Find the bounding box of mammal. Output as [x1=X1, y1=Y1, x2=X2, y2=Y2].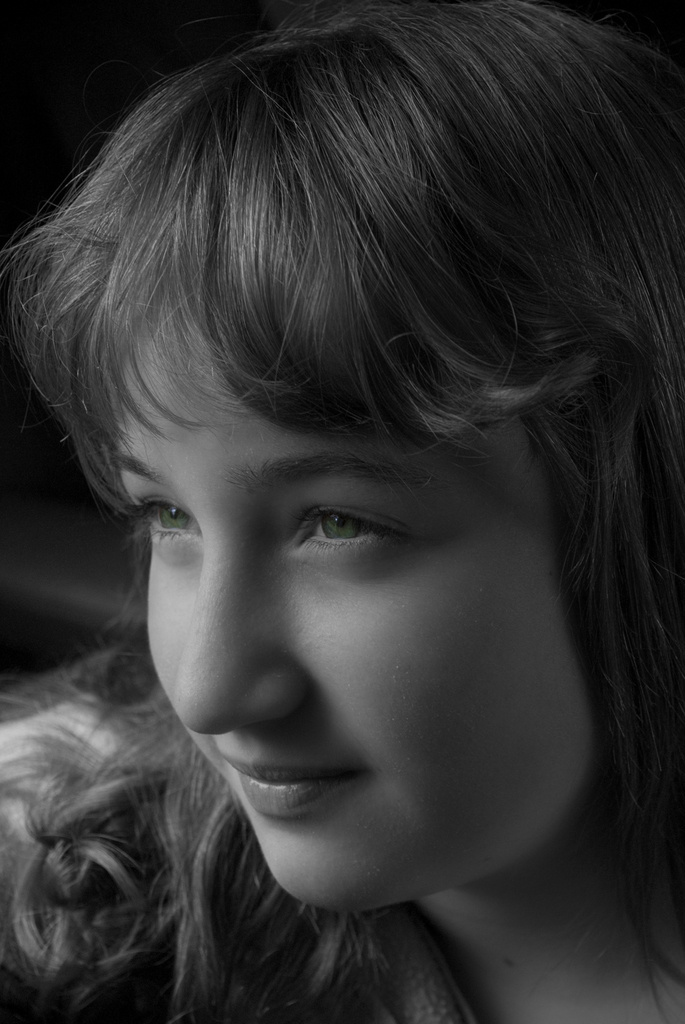
[x1=1, y1=1, x2=684, y2=1023].
